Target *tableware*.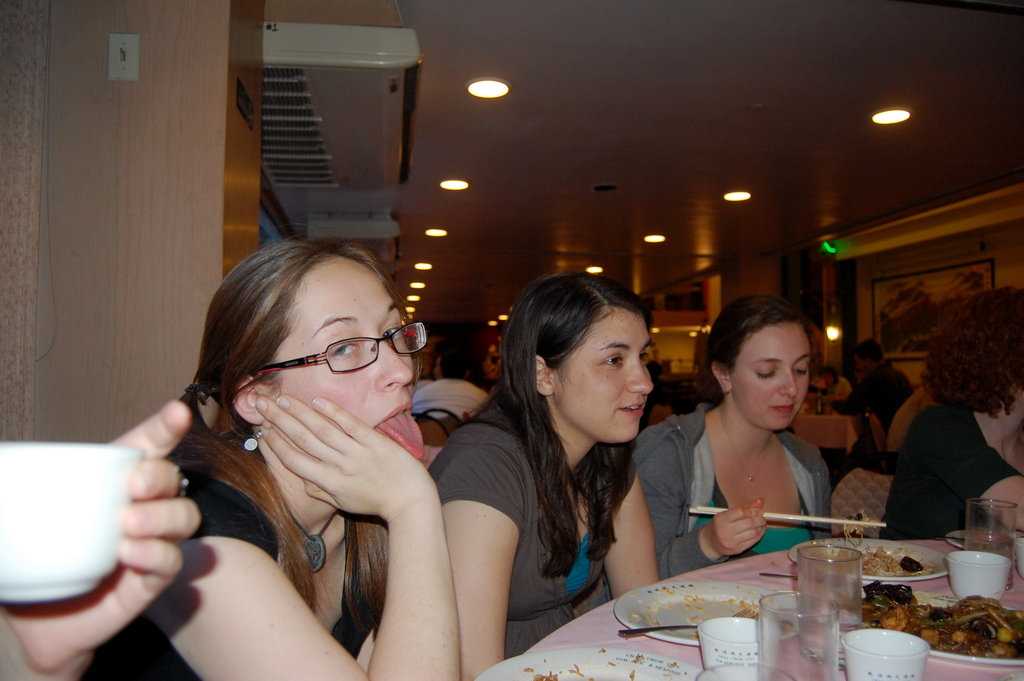
Target region: select_region(886, 587, 1023, 666).
